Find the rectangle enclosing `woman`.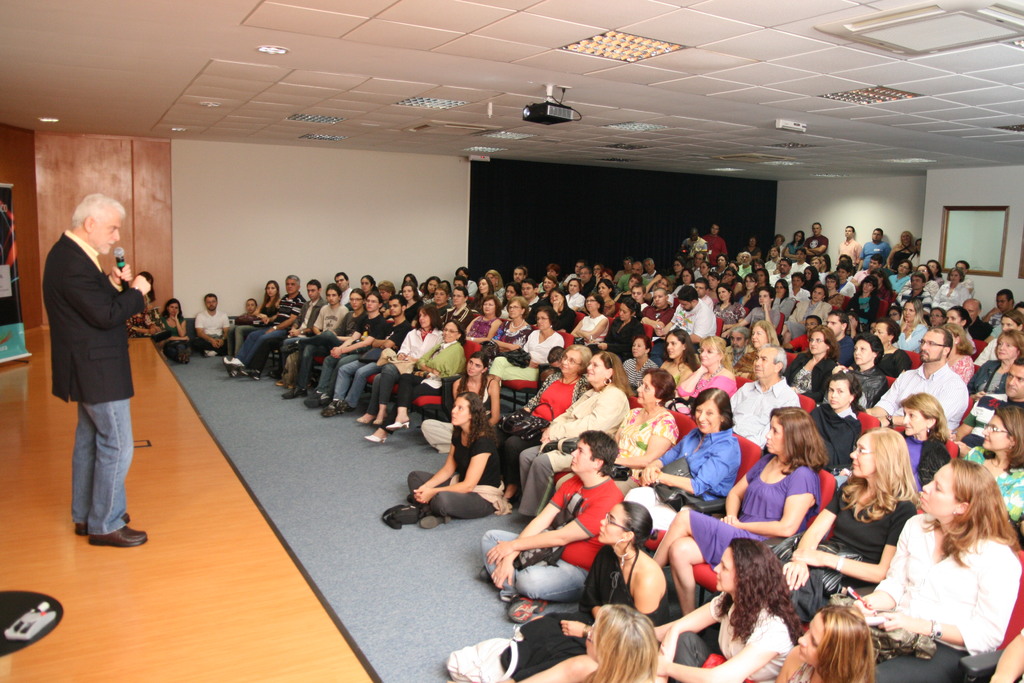
[x1=660, y1=259, x2=684, y2=291].
